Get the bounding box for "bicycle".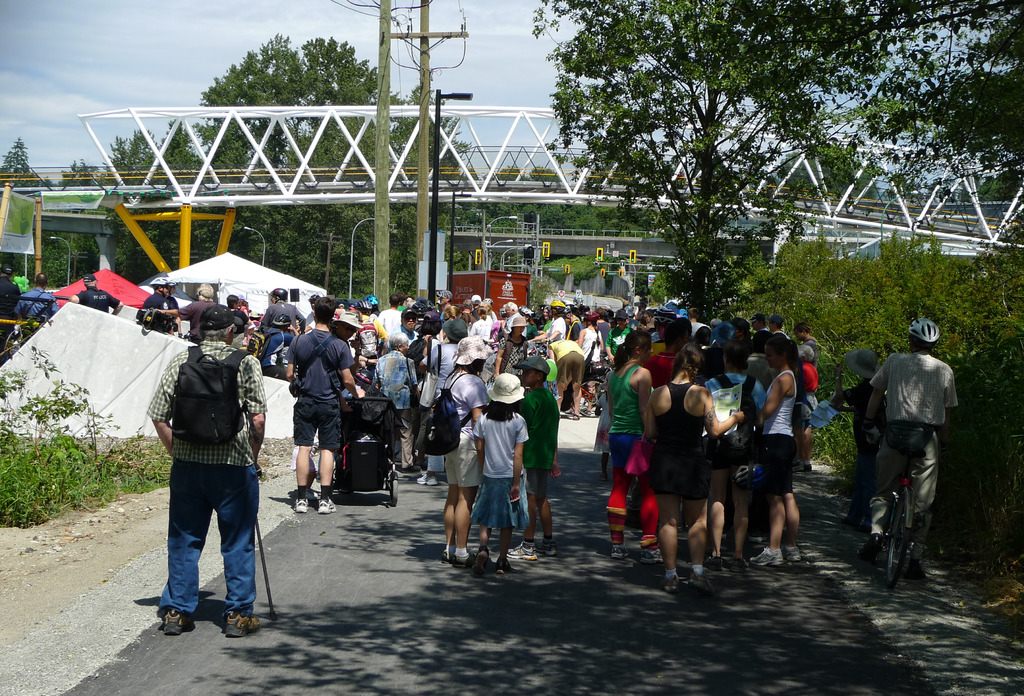
(570,358,614,419).
